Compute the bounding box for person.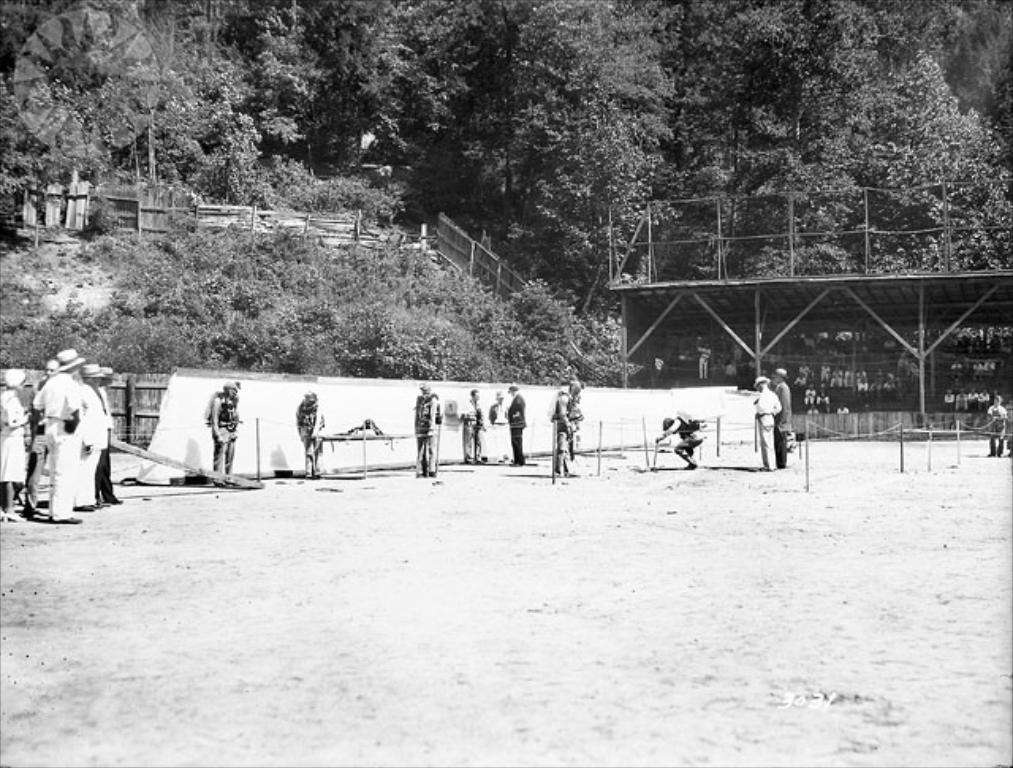
294,383,324,480.
